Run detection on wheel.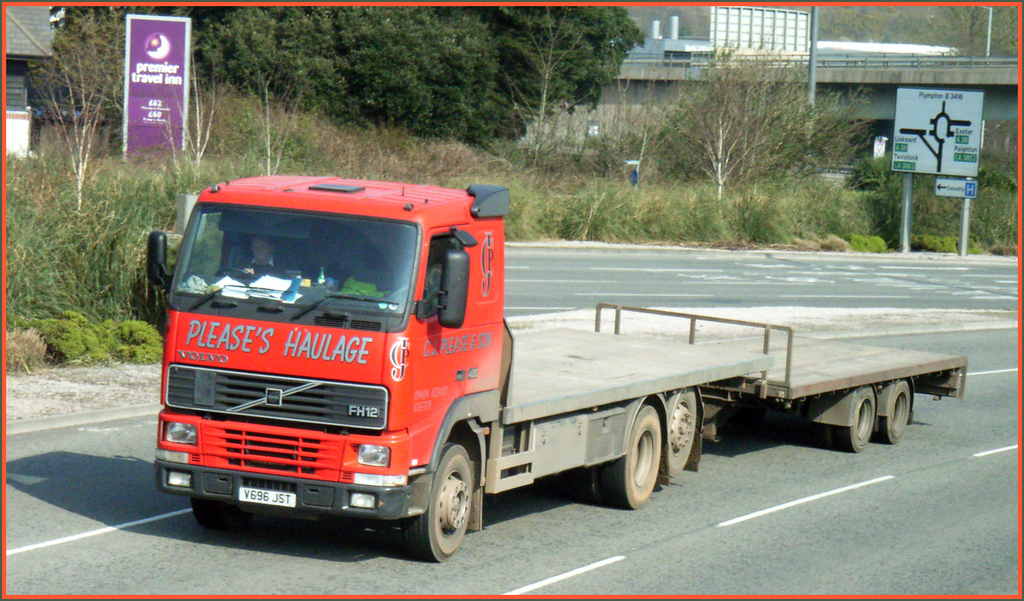
Result: <region>420, 447, 481, 566</region>.
